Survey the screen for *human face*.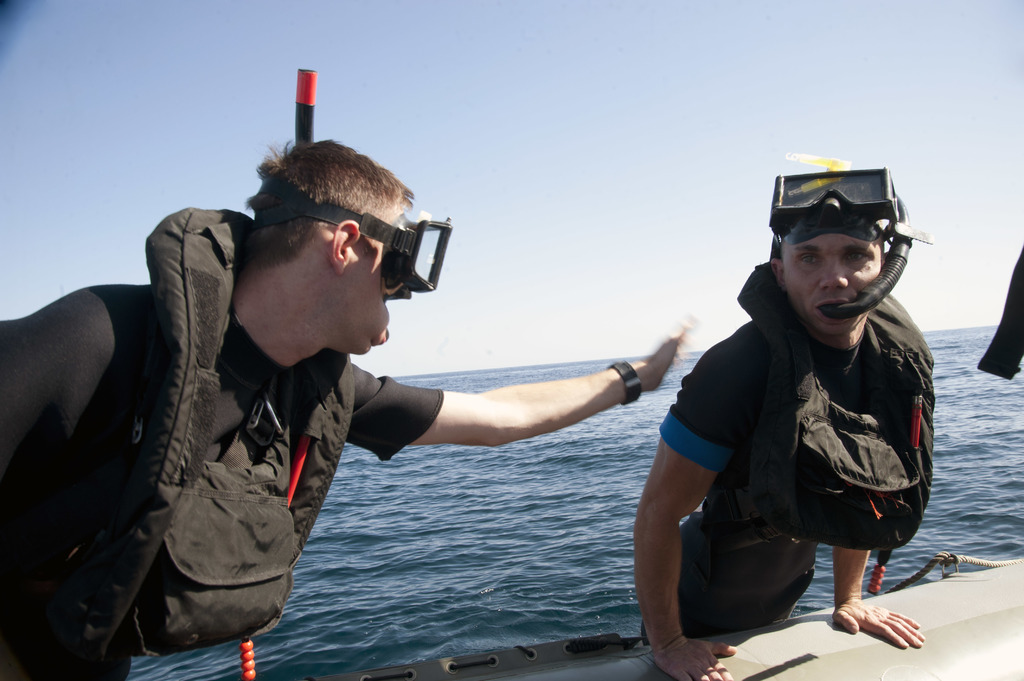
Survey found: <region>342, 242, 401, 355</region>.
